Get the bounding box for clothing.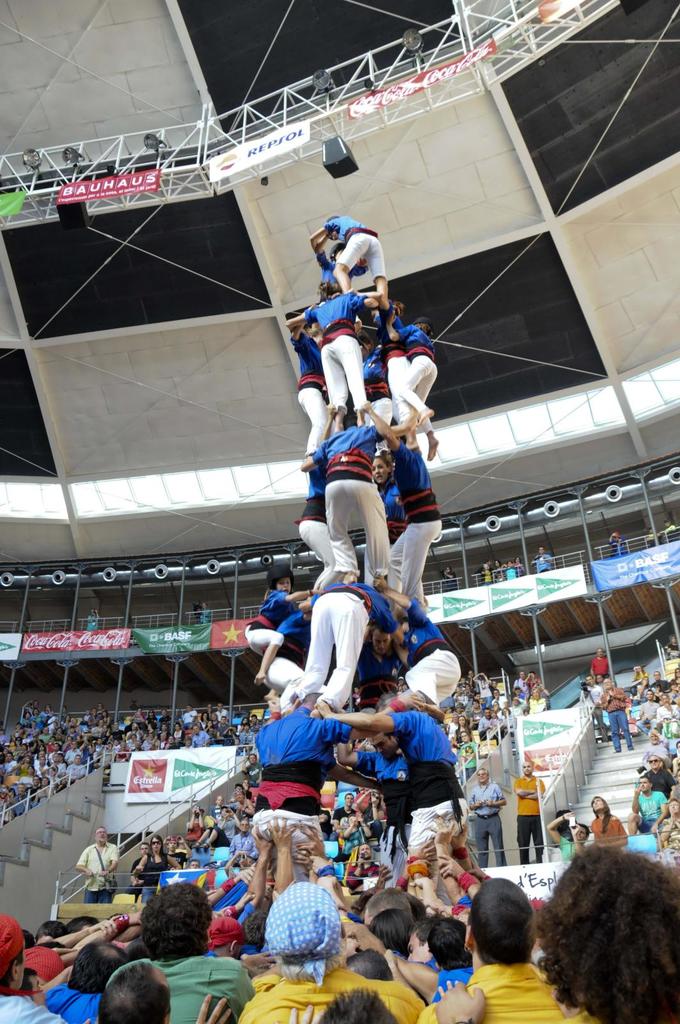
crop(514, 767, 554, 863).
